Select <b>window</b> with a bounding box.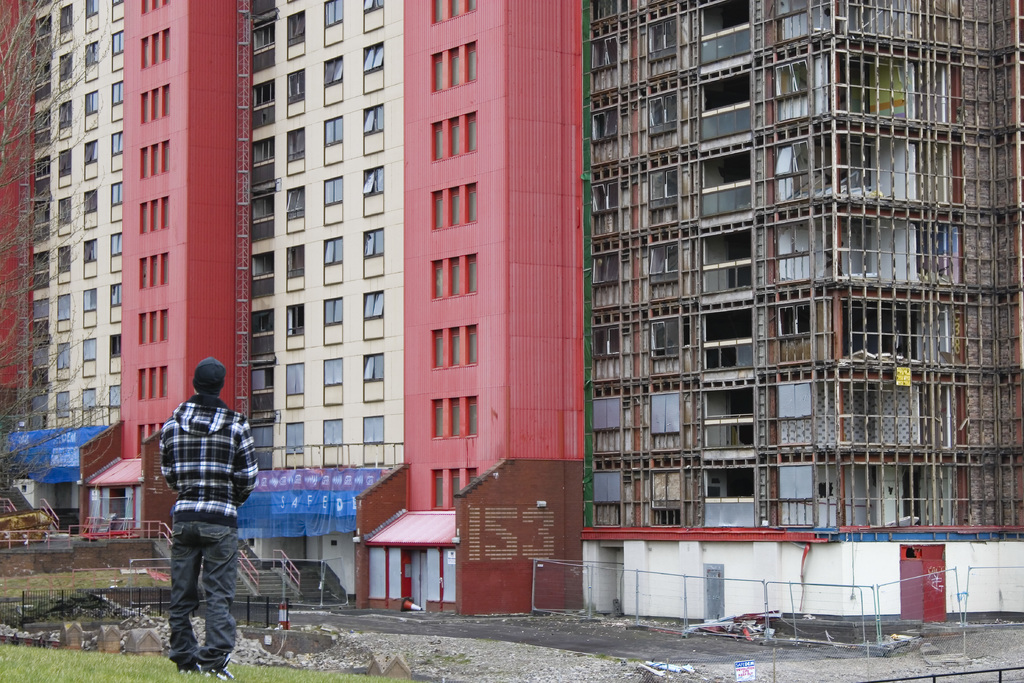
(x1=320, y1=174, x2=345, y2=227).
